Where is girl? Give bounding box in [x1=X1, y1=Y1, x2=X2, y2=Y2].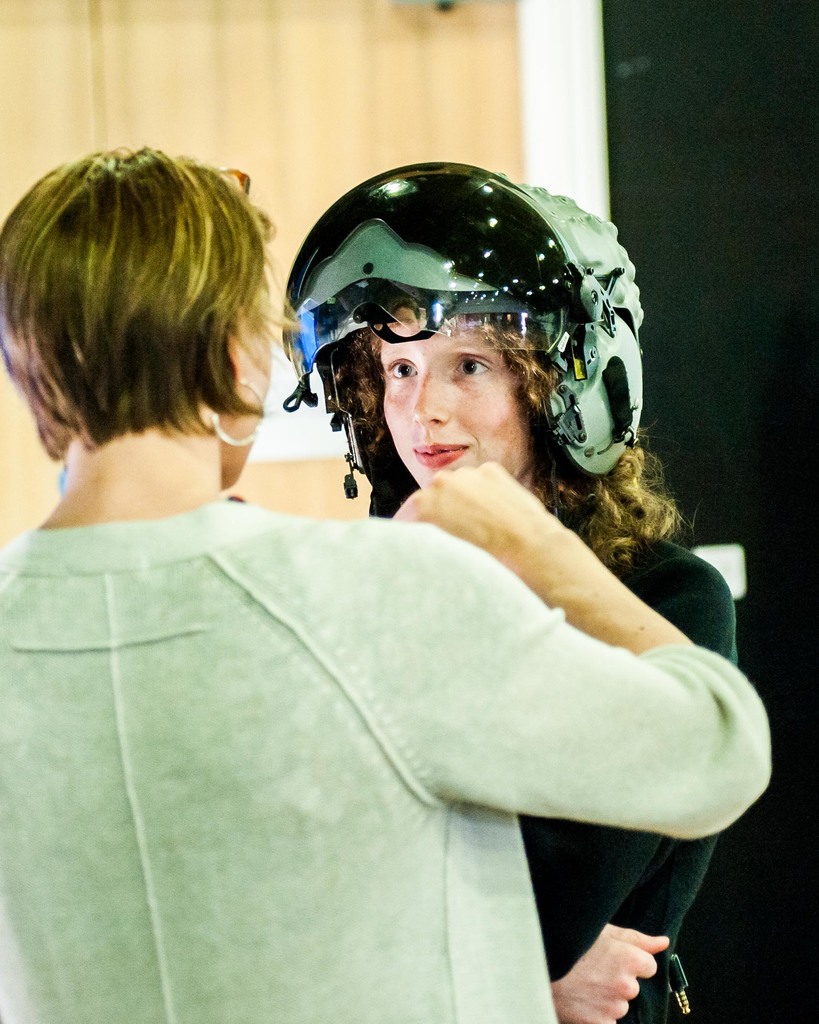
[x1=280, y1=159, x2=788, y2=1023].
